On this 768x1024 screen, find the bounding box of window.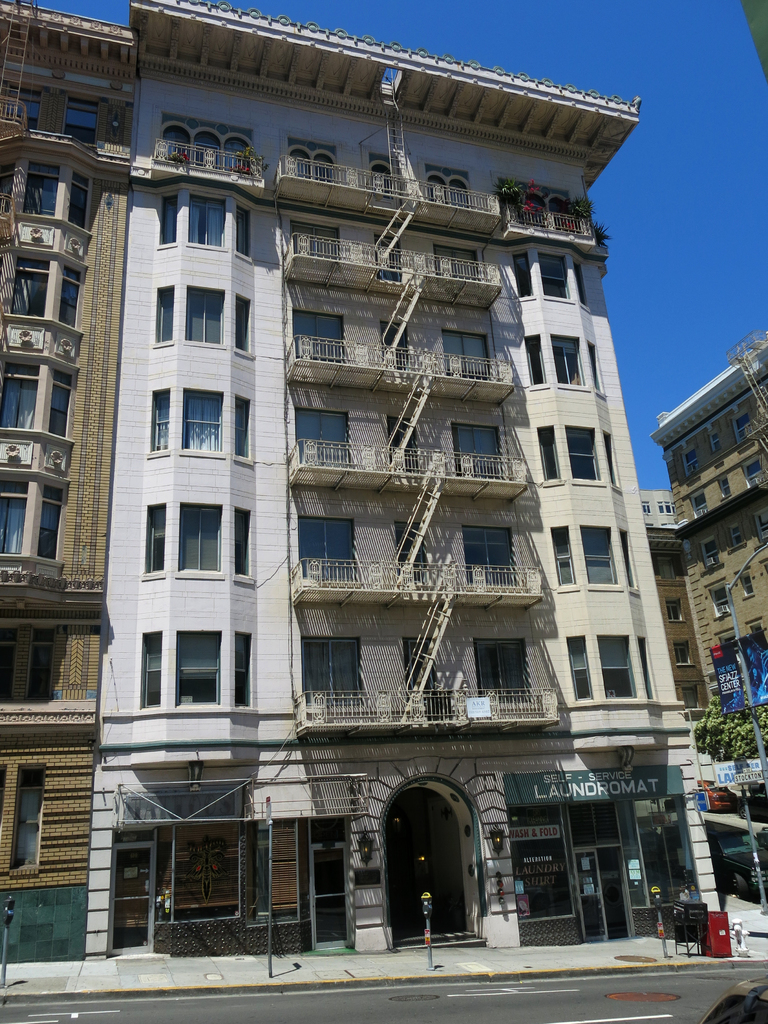
Bounding box: BBox(8, 764, 45, 879).
